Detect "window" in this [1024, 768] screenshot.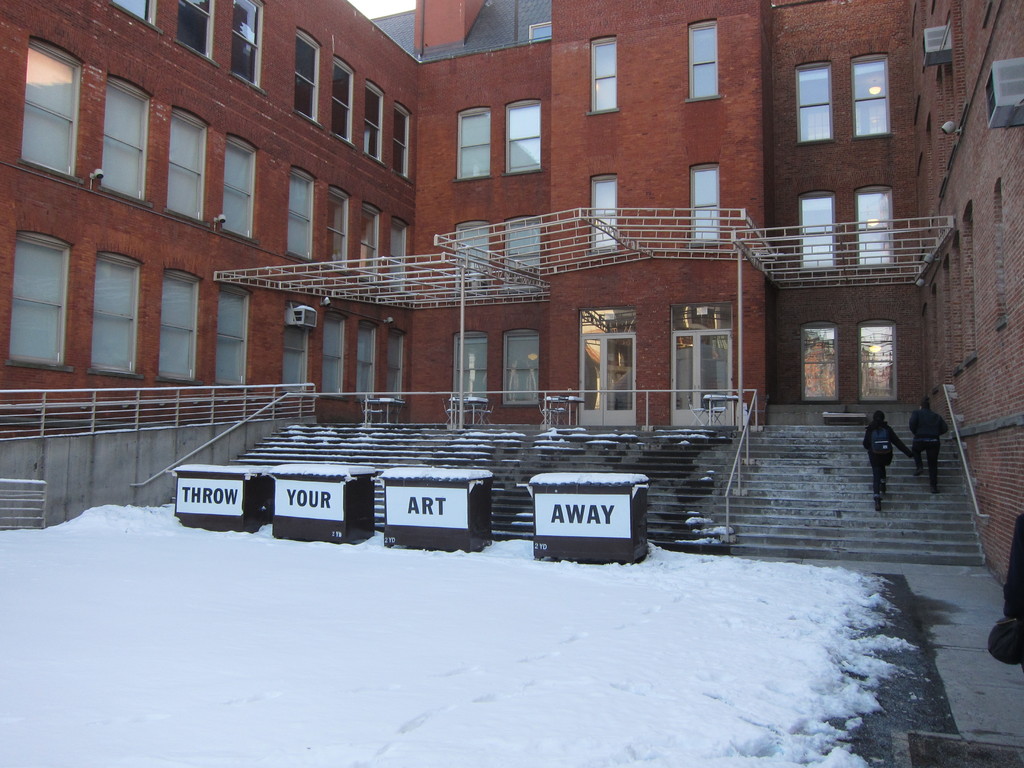
Detection: 152/276/205/384.
